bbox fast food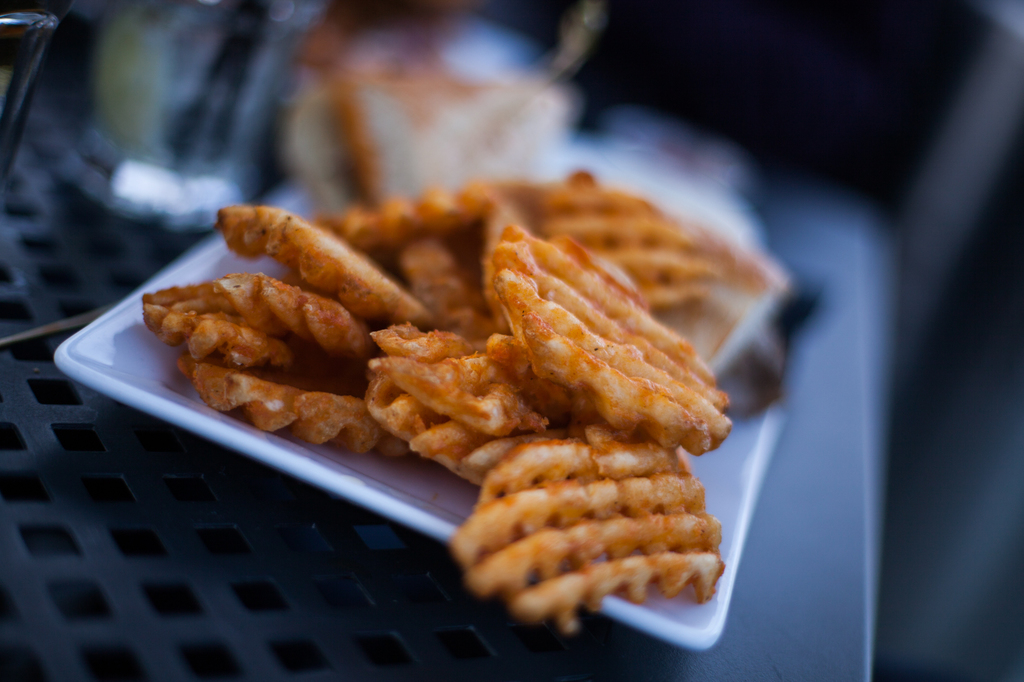
l=142, t=157, r=813, b=567
